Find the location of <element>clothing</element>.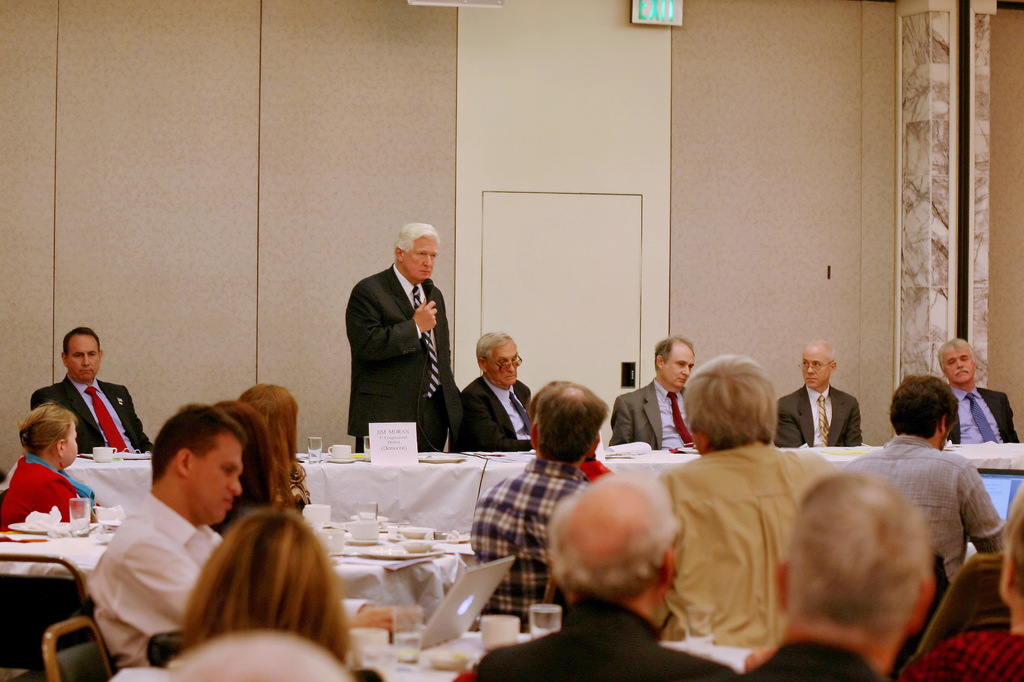
Location: 465,586,742,681.
